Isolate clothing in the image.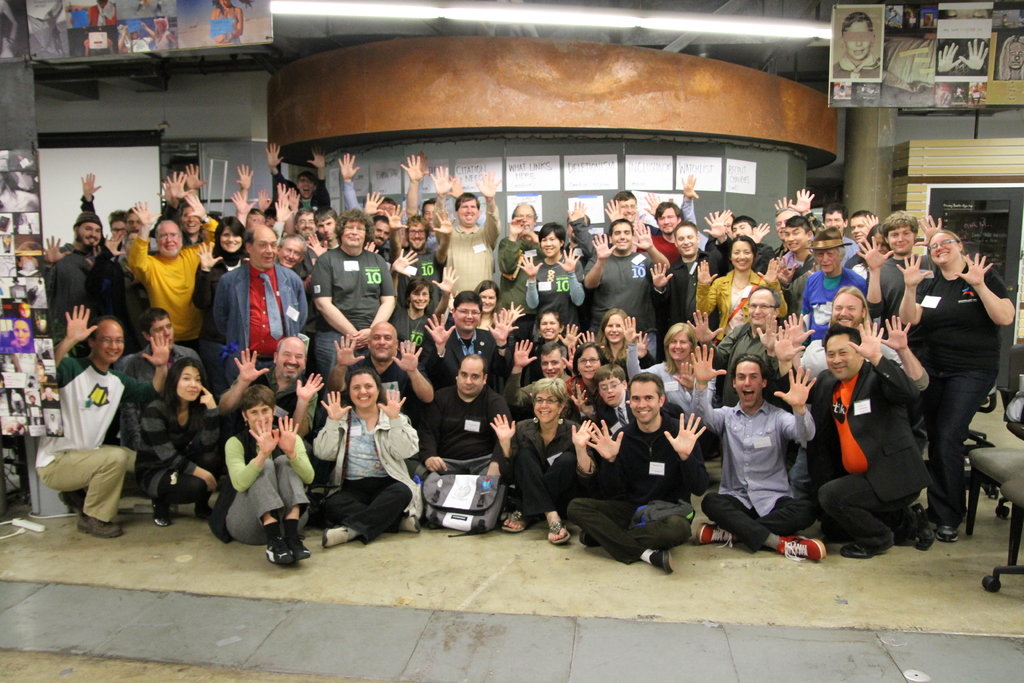
Isolated region: bbox=[659, 240, 709, 324].
